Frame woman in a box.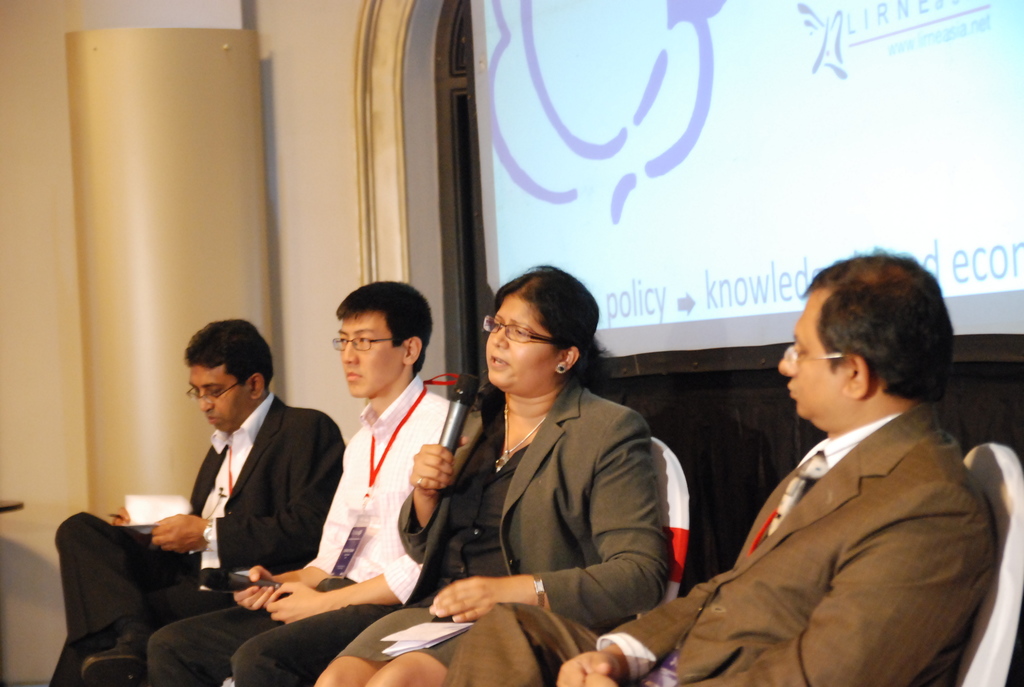
x1=436 y1=255 x2=667 y2=675.
